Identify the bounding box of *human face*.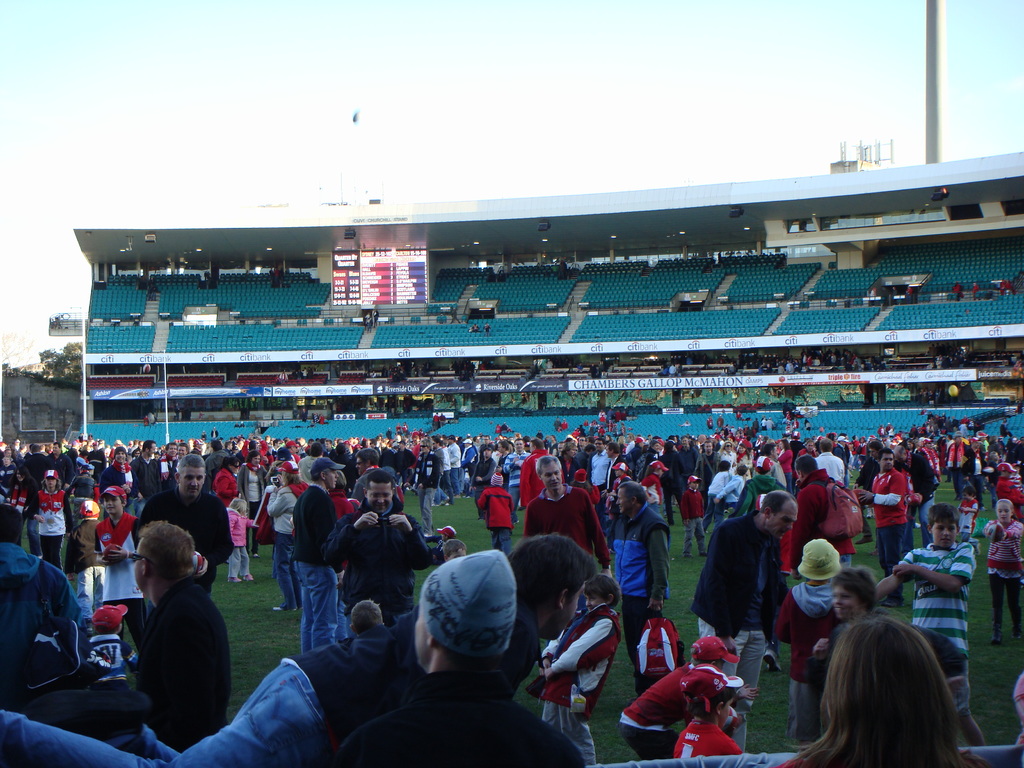
BBox(932, 520, 957, 549).
